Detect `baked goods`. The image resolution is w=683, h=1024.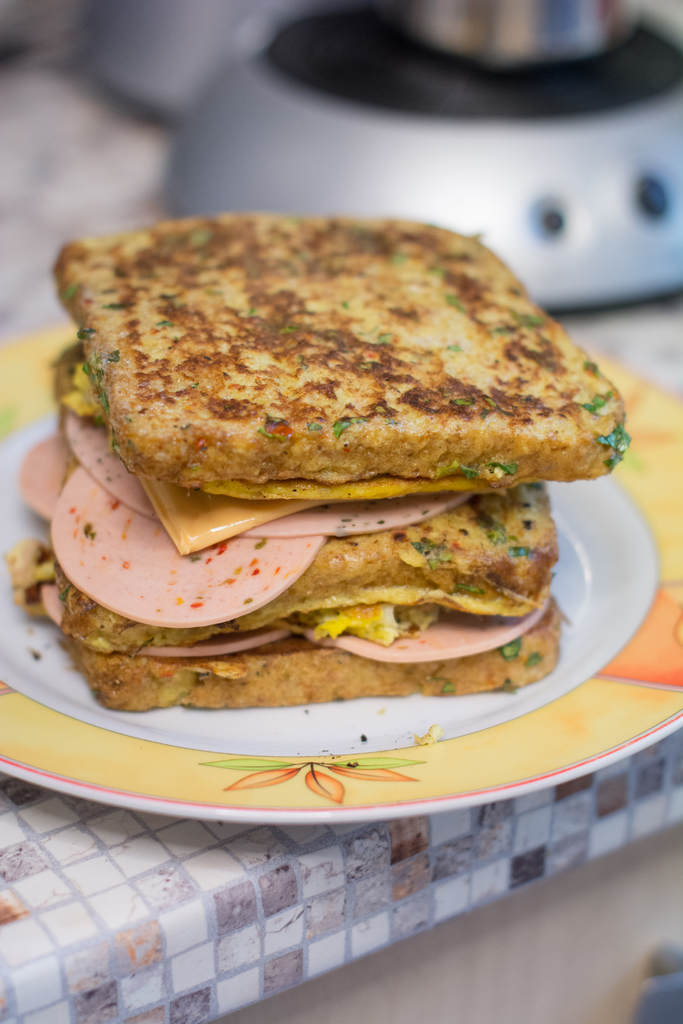
left=4, top=213, right=628, bottom=719.
